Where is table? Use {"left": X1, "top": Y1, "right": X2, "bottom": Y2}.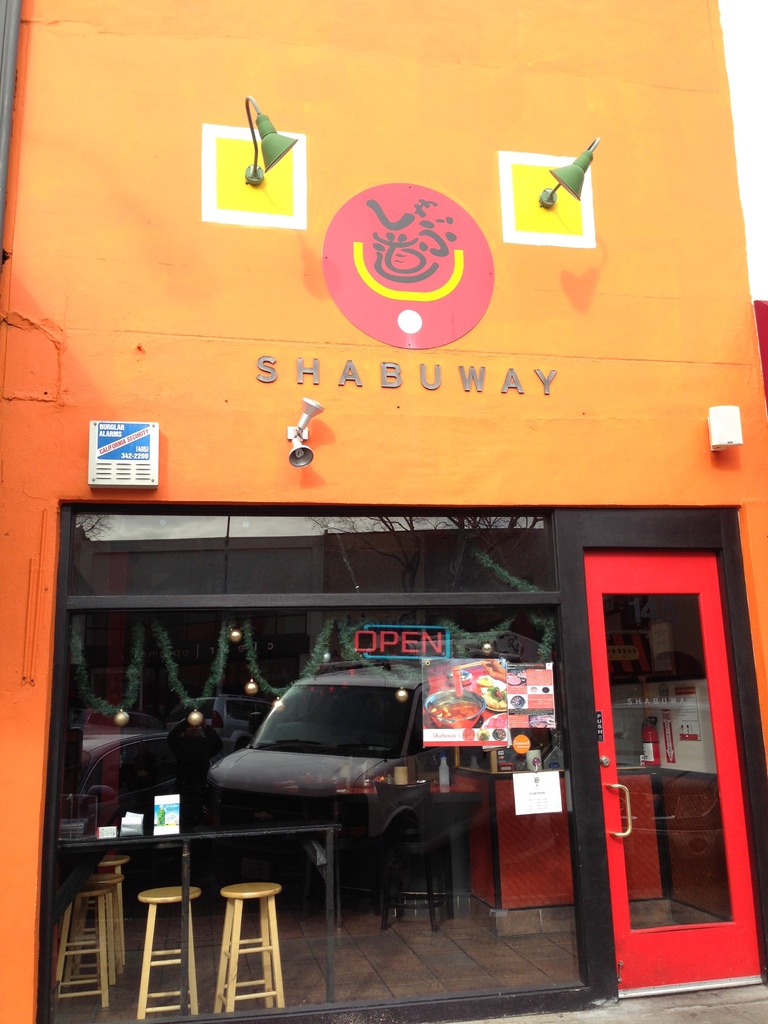
{"left": 44, "top": 817, "right": 343, "bottom": 1005}.
